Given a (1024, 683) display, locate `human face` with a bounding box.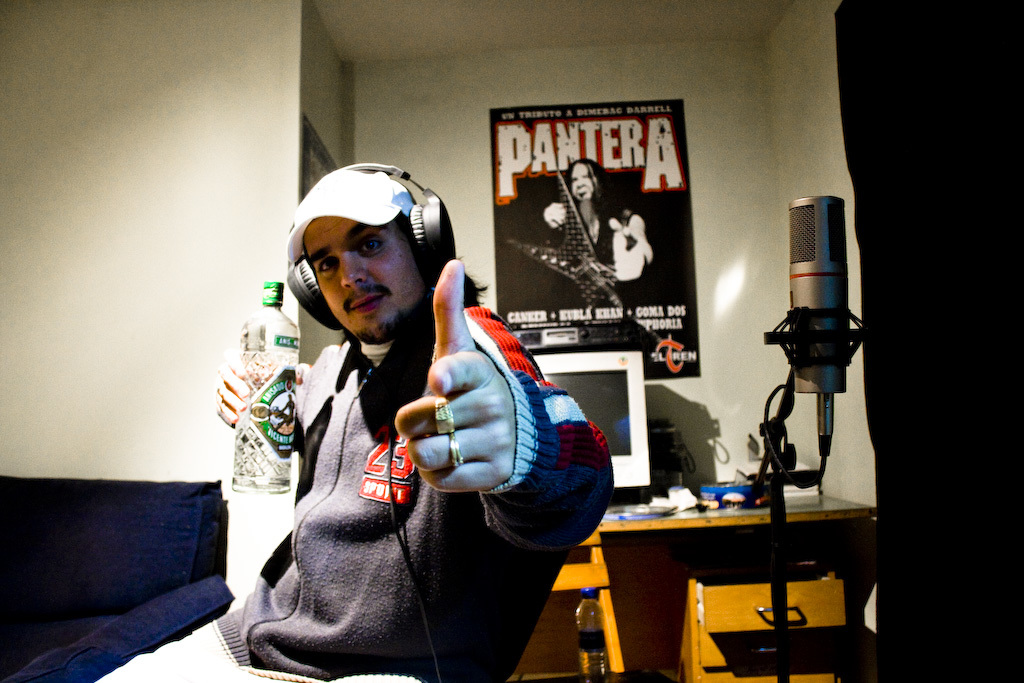
Located: [304, 217, 429, 343].
